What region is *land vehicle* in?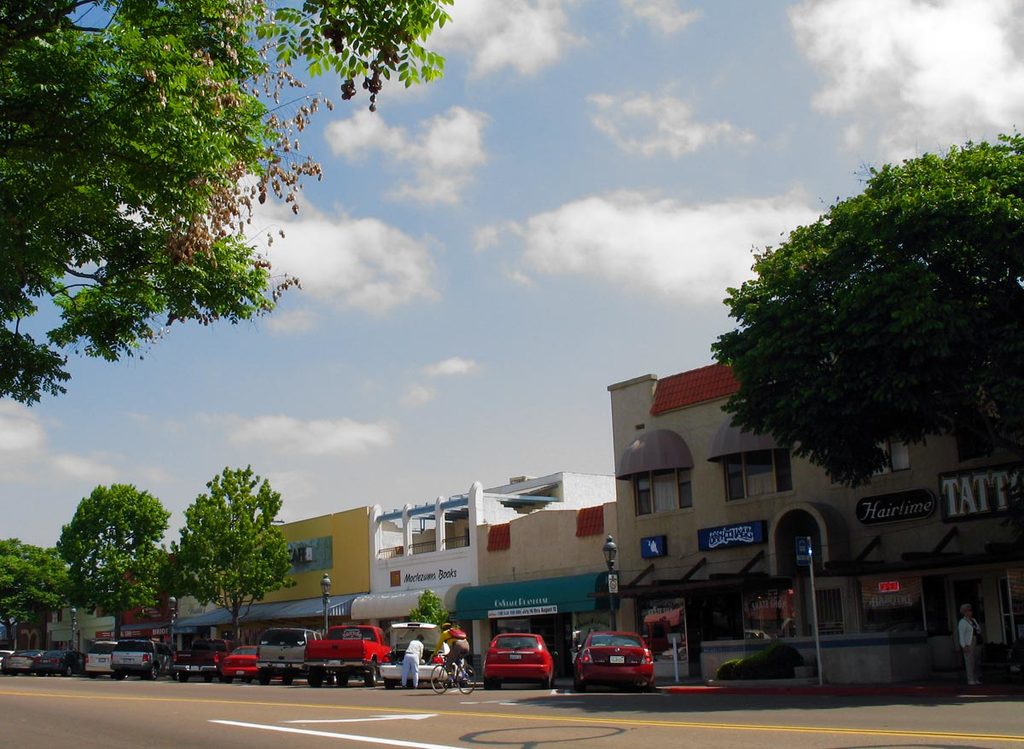
bbox(476, 637, 559, 703).
